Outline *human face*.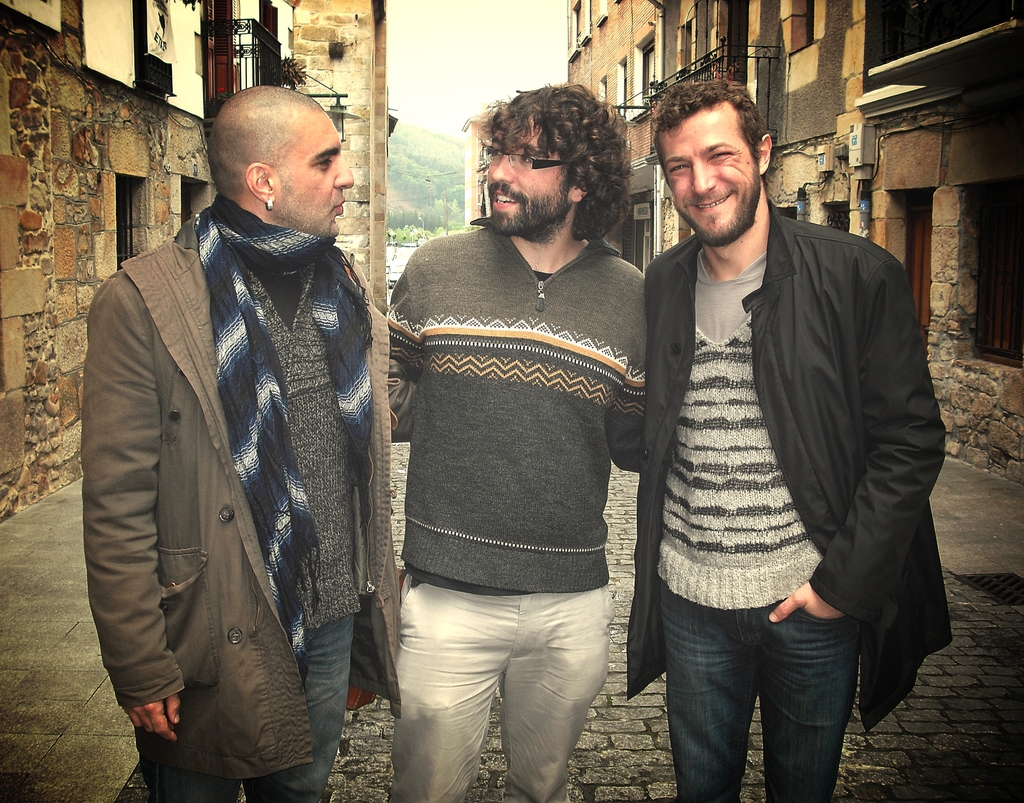
Outline: bbox=[486, 115, 568, 232].
